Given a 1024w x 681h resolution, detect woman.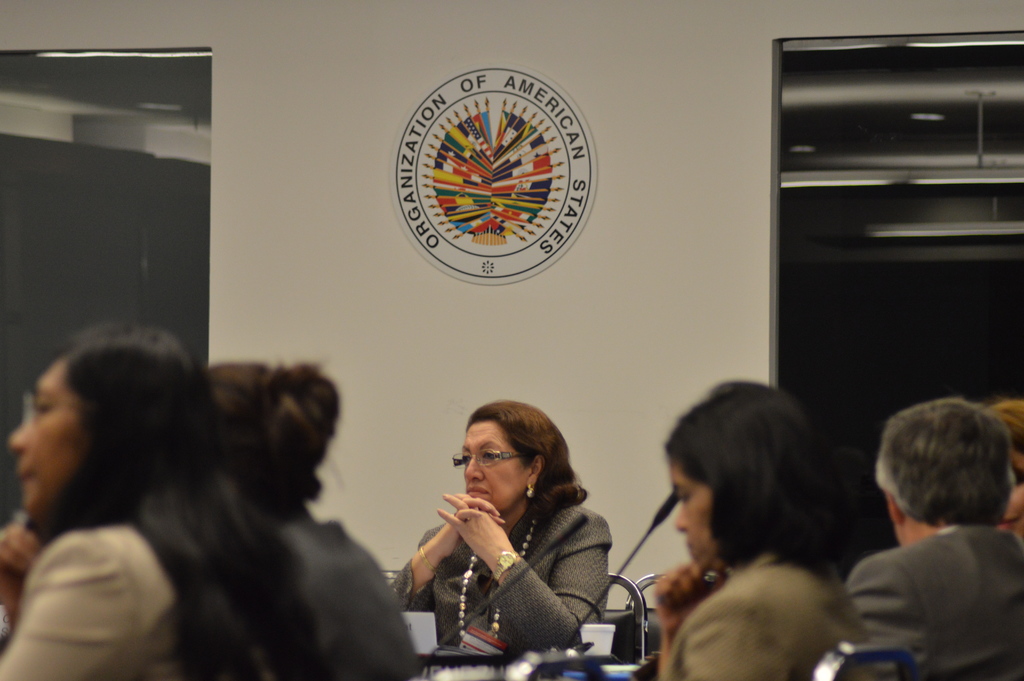
region(202, 368, 452, 680).
